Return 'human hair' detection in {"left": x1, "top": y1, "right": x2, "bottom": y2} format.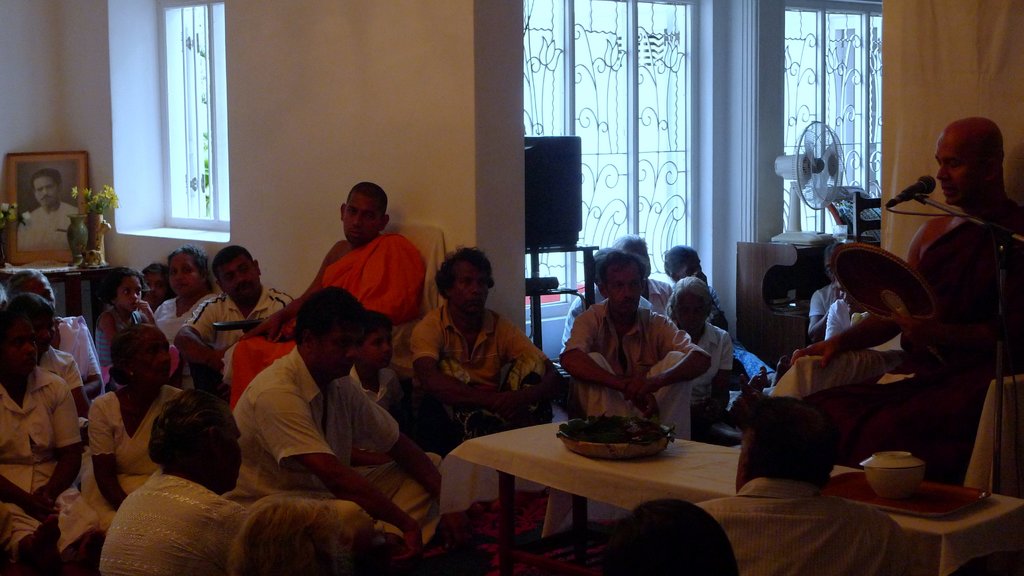
{"left": 664, "top": 285, "right": 711, "bottom": 339}.
